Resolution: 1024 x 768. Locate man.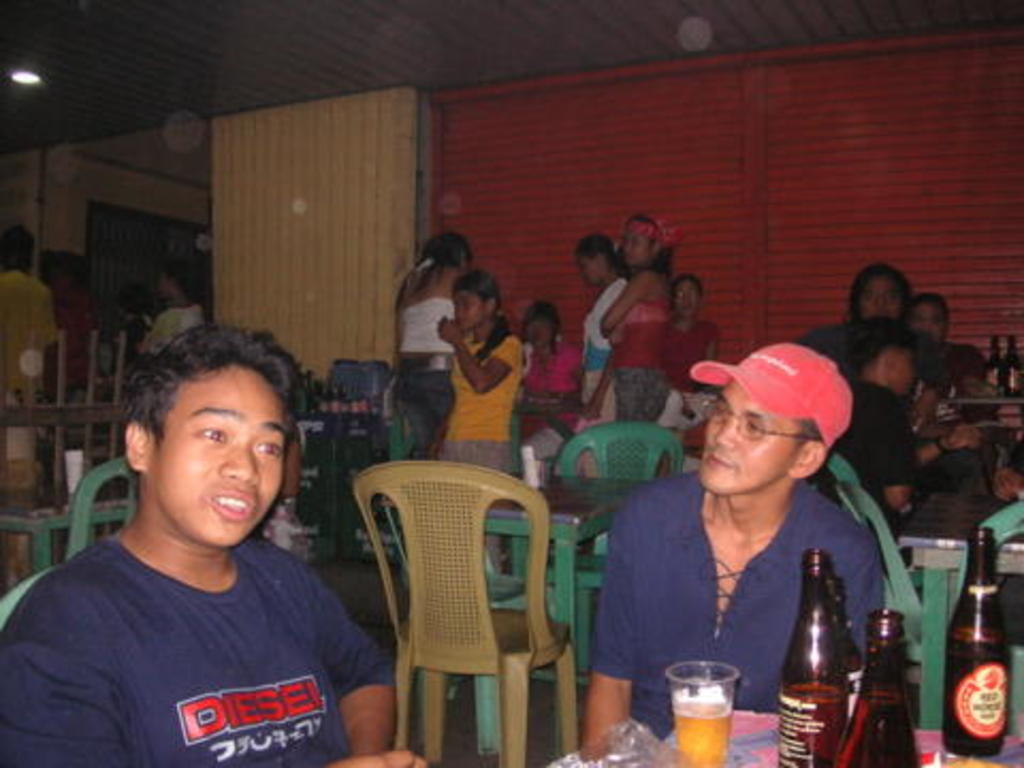
[582,343,911,755].
